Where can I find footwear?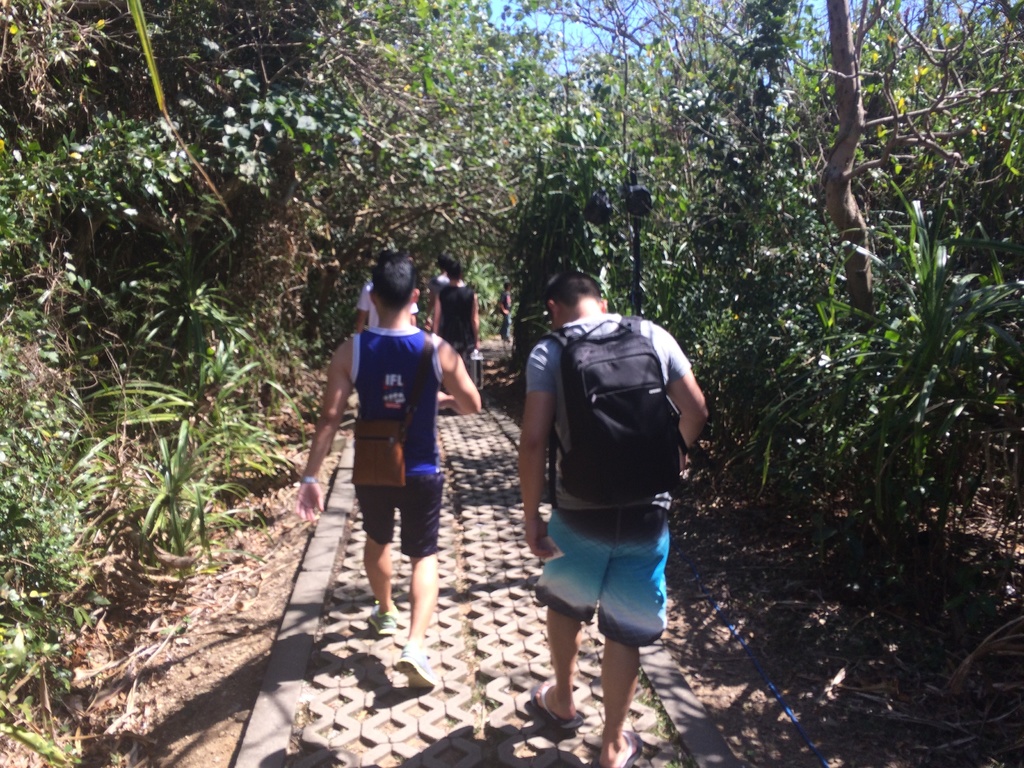
You can find it at bbox(366, 602, 397, 631).
